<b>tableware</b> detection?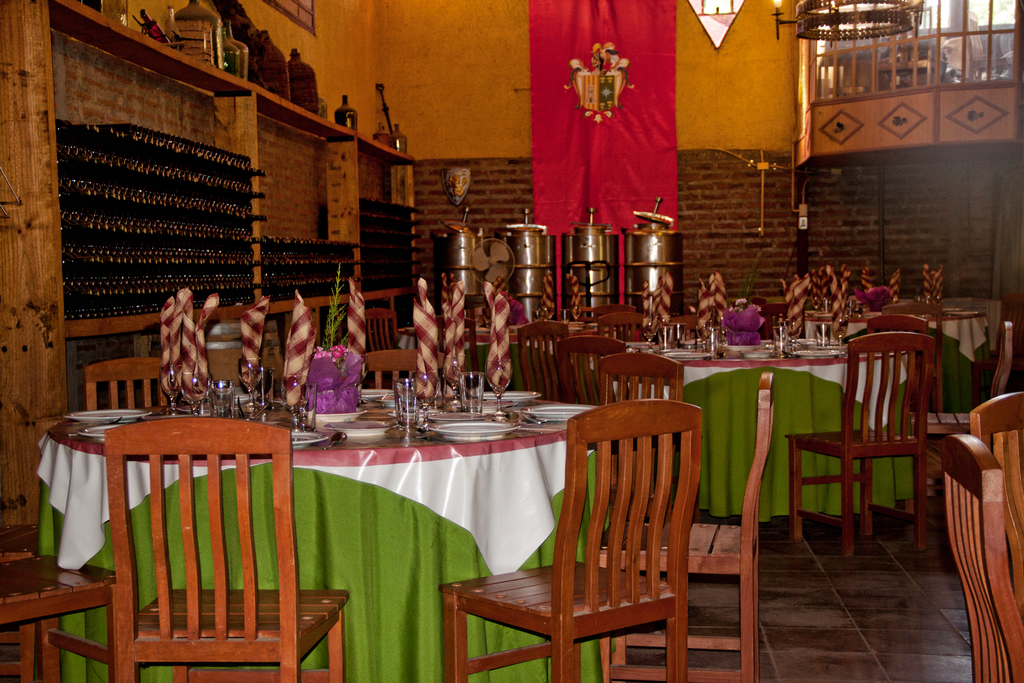
(left=430, top=418, right=519, bottom=437)
